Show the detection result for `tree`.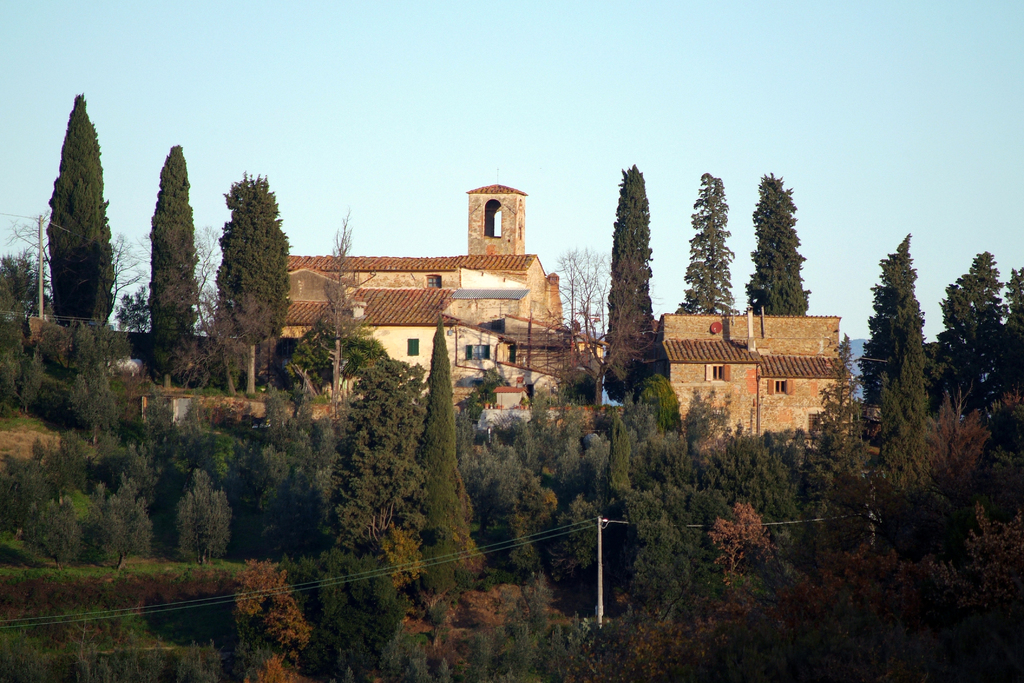
x1=44, y1=94, x2=114, y2=332.
